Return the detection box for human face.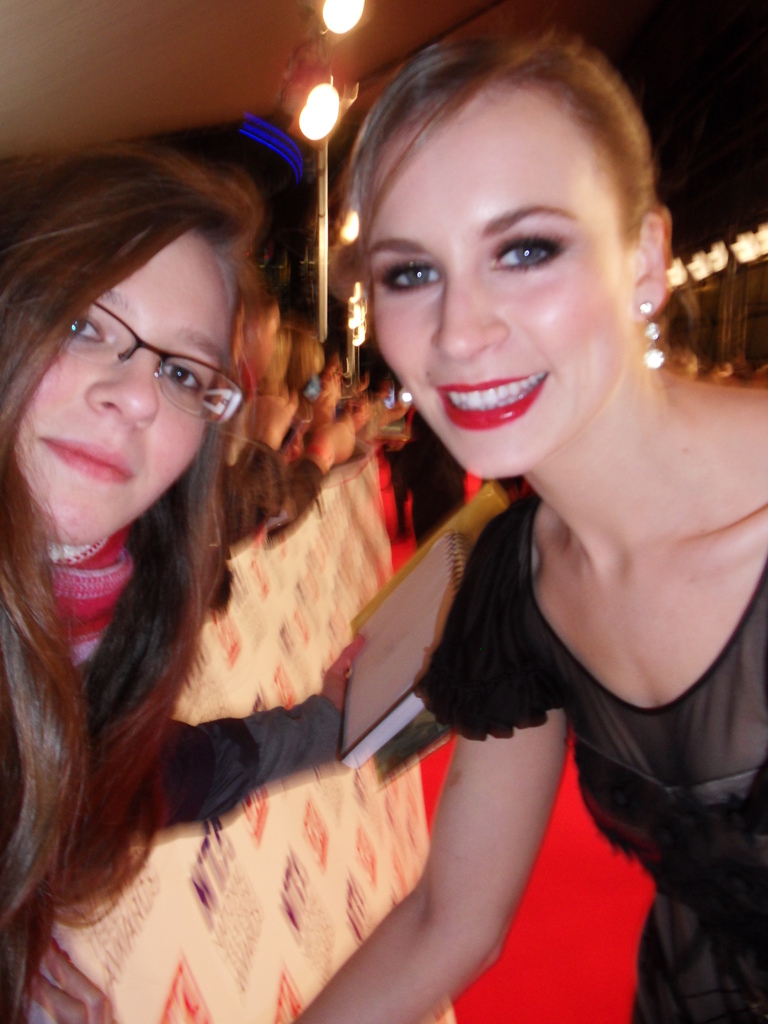
detection(12, 236, 234, 547).
